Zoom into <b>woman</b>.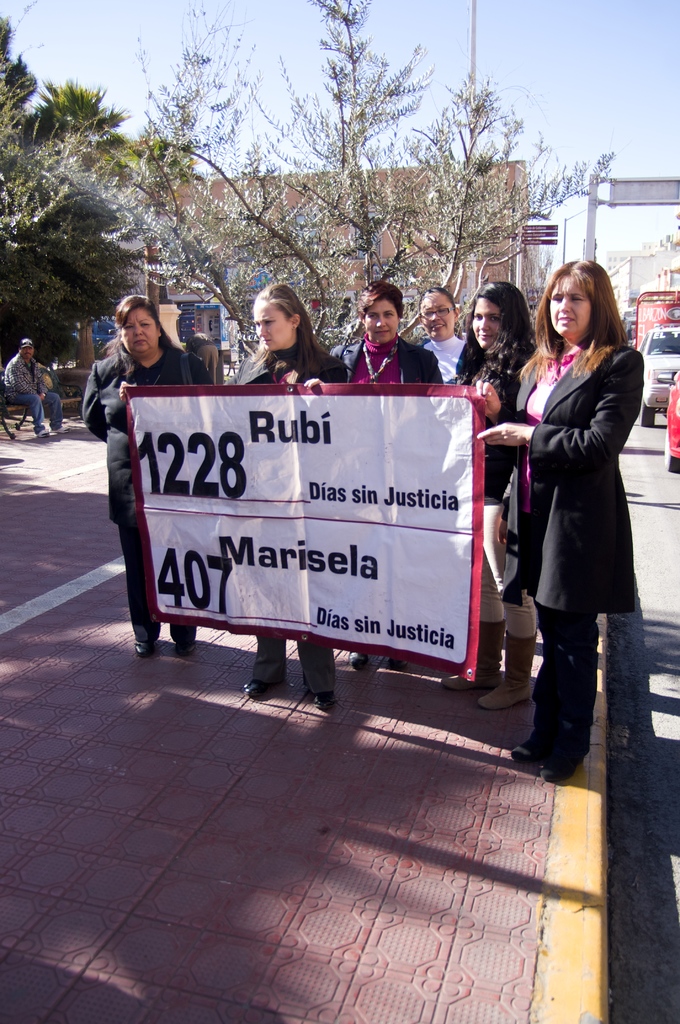
Zoom target: left=499, top=262, right=648, bottom=787.
